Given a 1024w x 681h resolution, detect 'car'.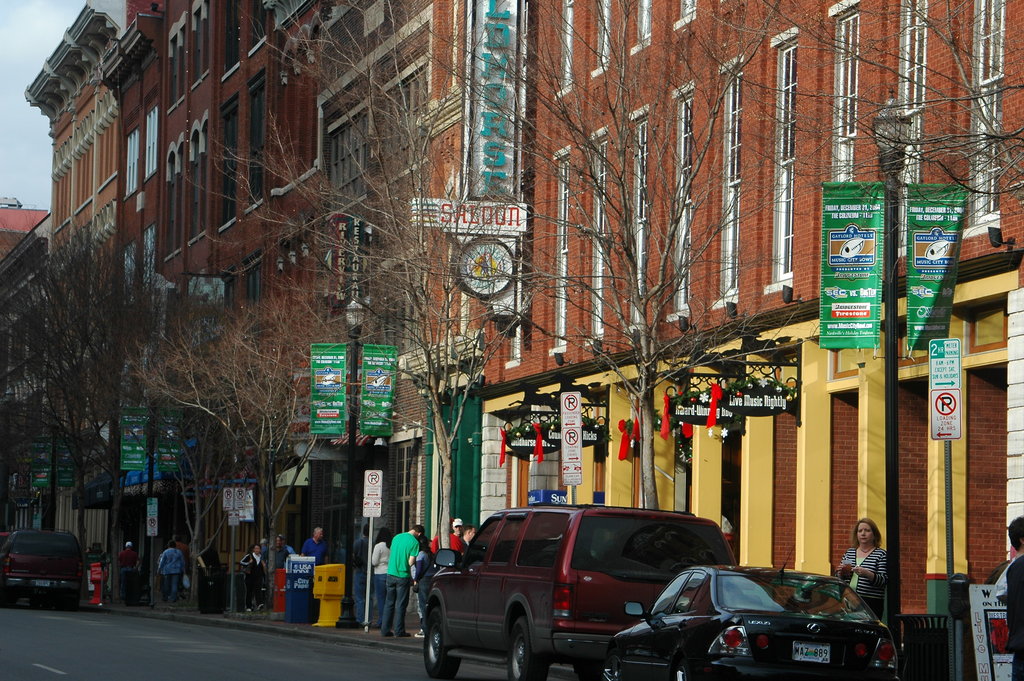
box=[614, 542, 897, 680].
